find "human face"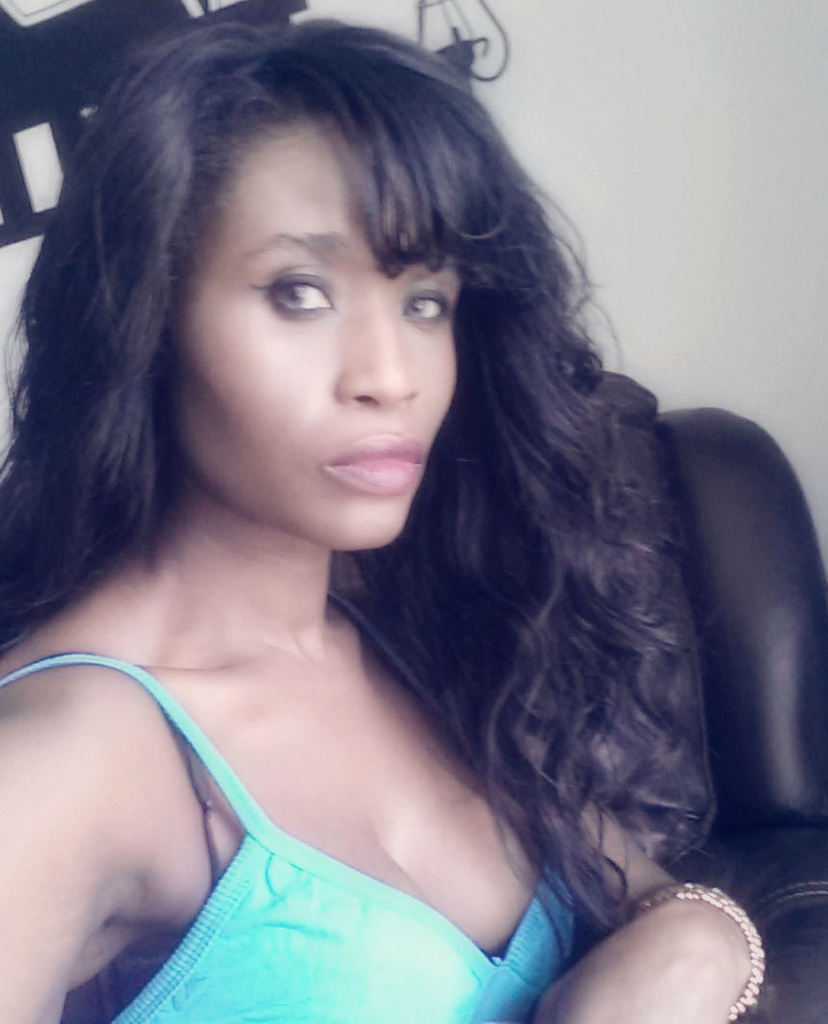
170,117,457,547
